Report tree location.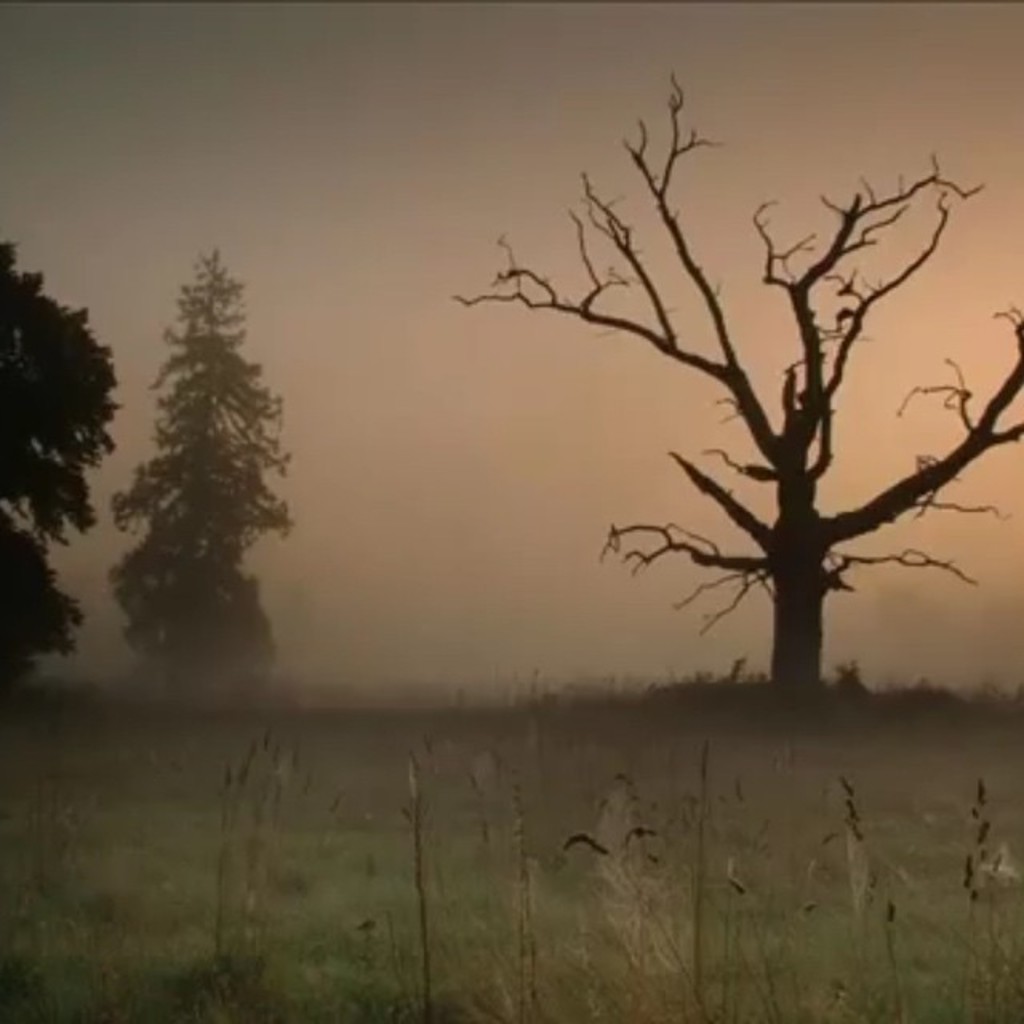
Report: rect(110, 253, 302, 693).
